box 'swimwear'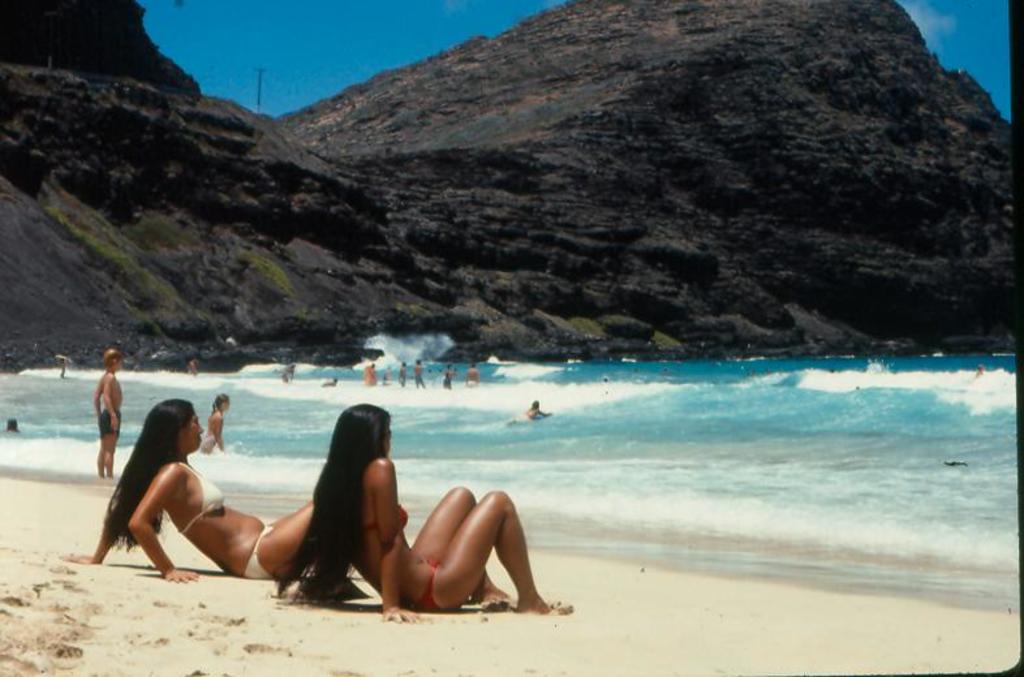
bbox(414, 559, 447, 612)
